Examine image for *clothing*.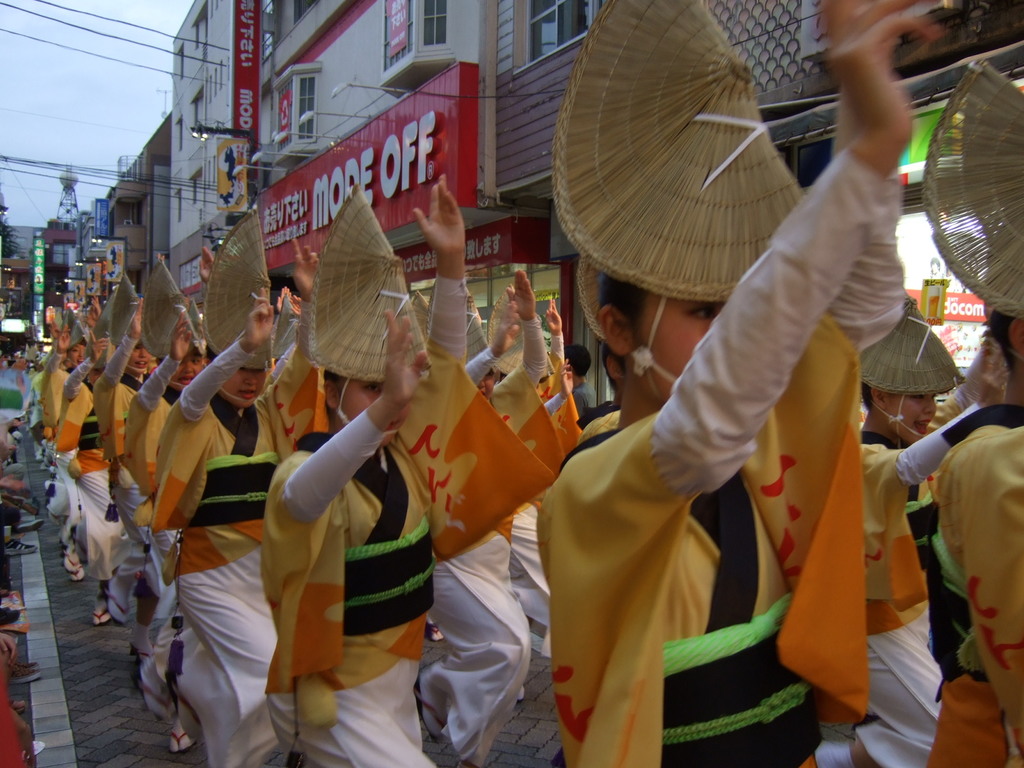
Examination result: select_region(564, 205, 905, 758).
